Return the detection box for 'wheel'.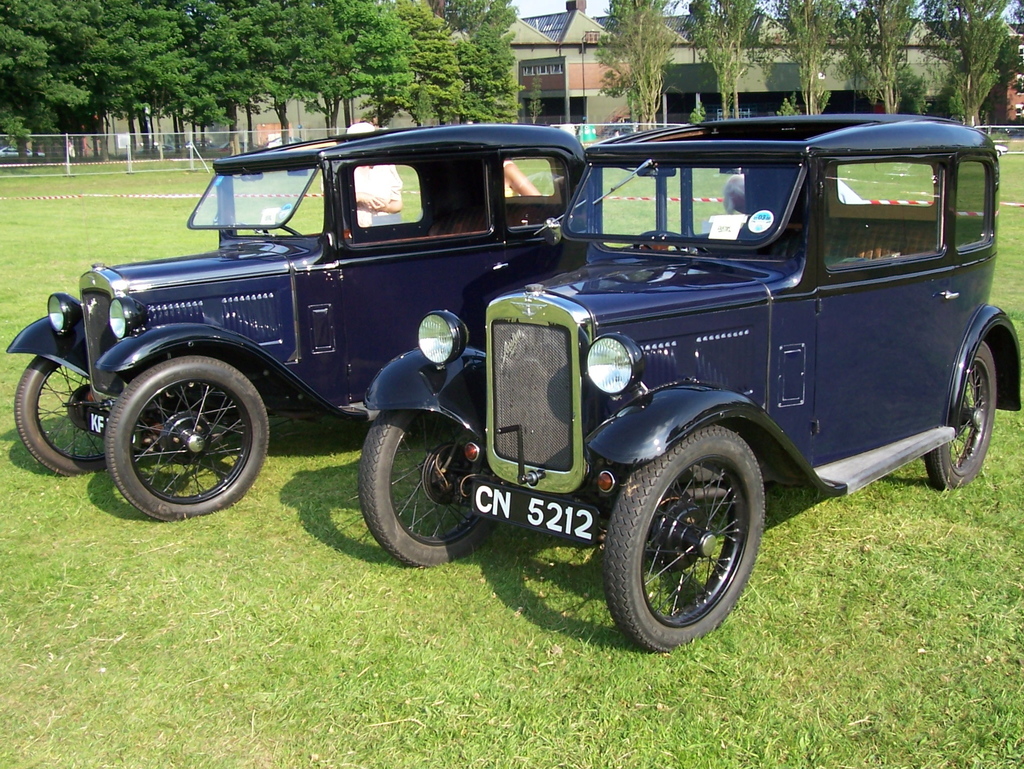
600/421/772/660.
